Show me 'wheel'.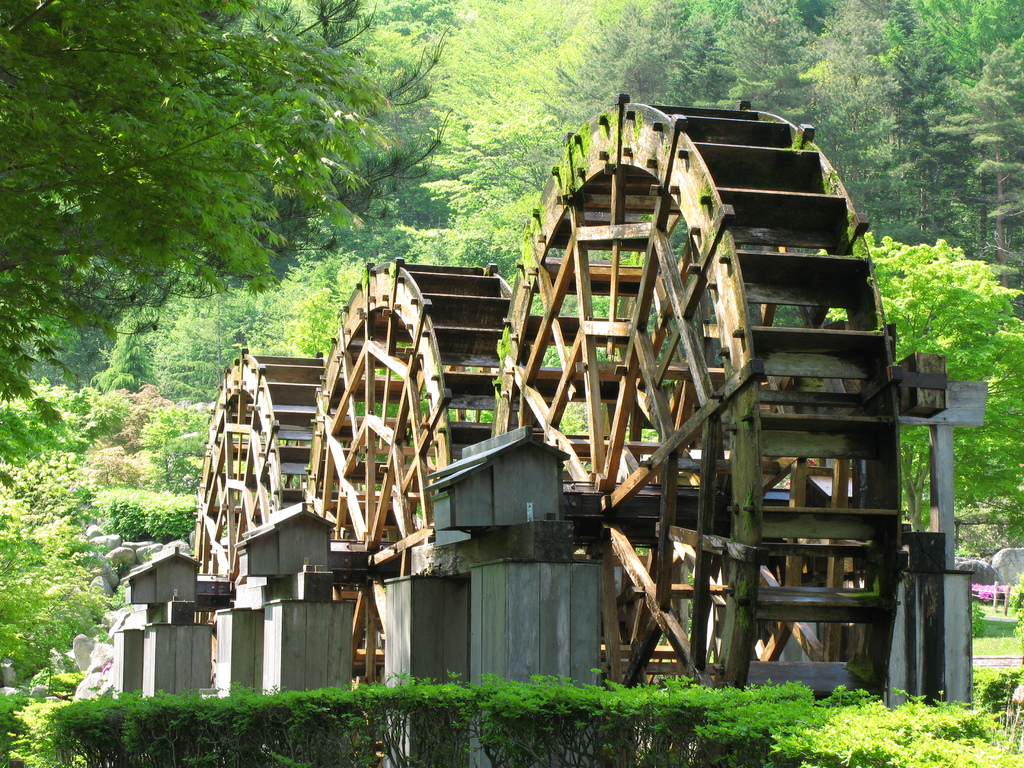
'wheel' is here: [195, 342, 362, 661].
